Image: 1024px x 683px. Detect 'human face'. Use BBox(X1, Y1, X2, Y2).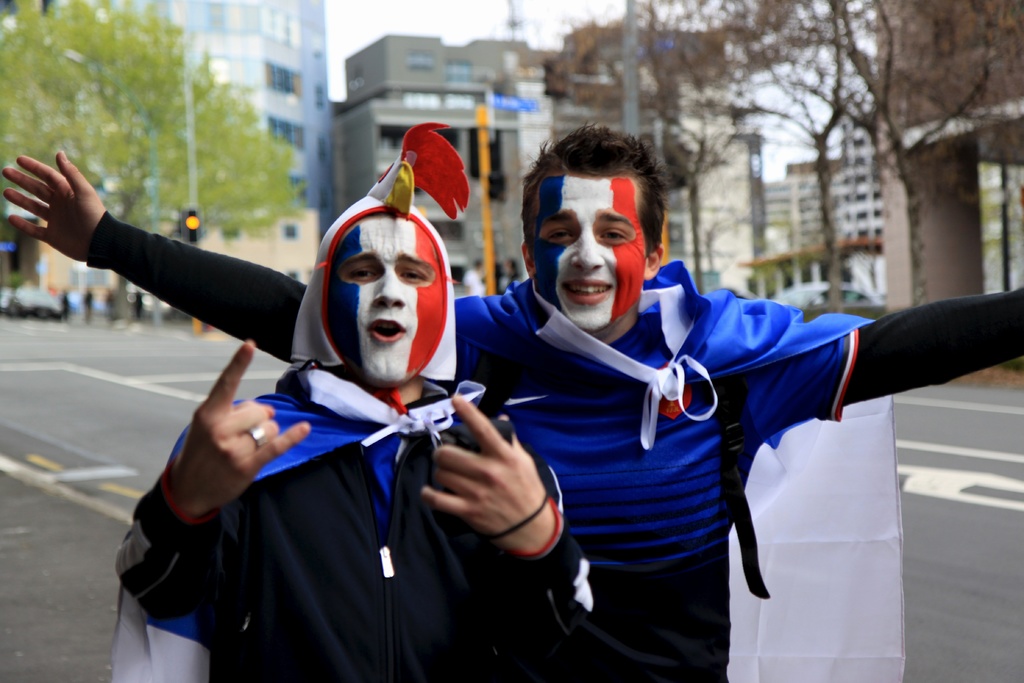
BBox(328, 217, 443, 384).
